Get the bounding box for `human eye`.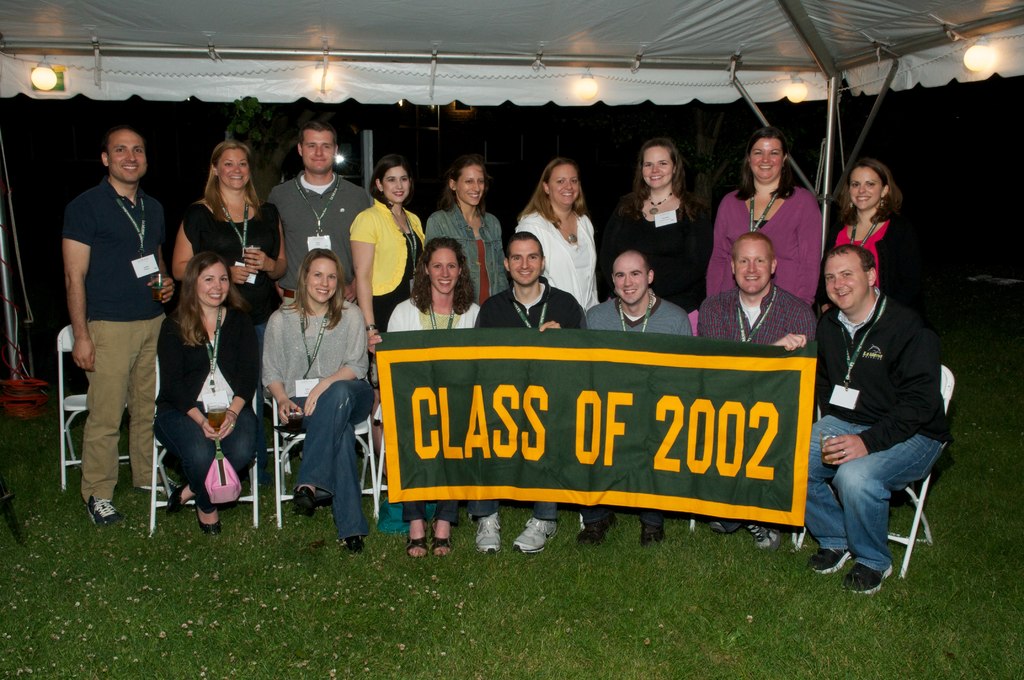
{"left": 465, "top": 180, "right": 472, "bottom": 184}.
